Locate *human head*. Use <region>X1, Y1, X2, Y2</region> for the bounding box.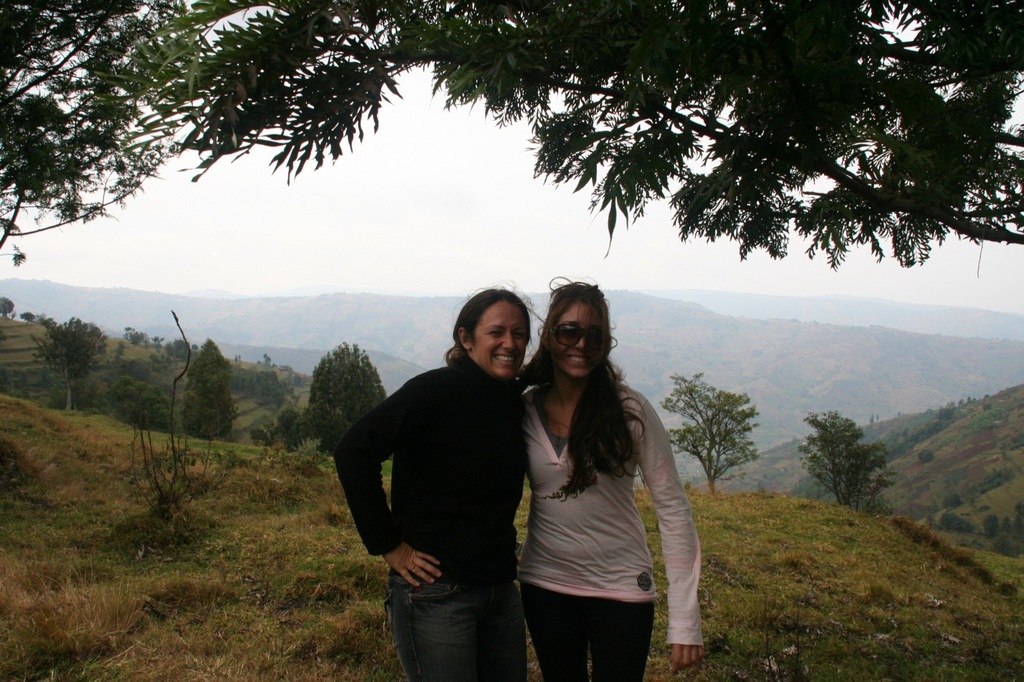
<region>537, 271, 617, 383</region>.
